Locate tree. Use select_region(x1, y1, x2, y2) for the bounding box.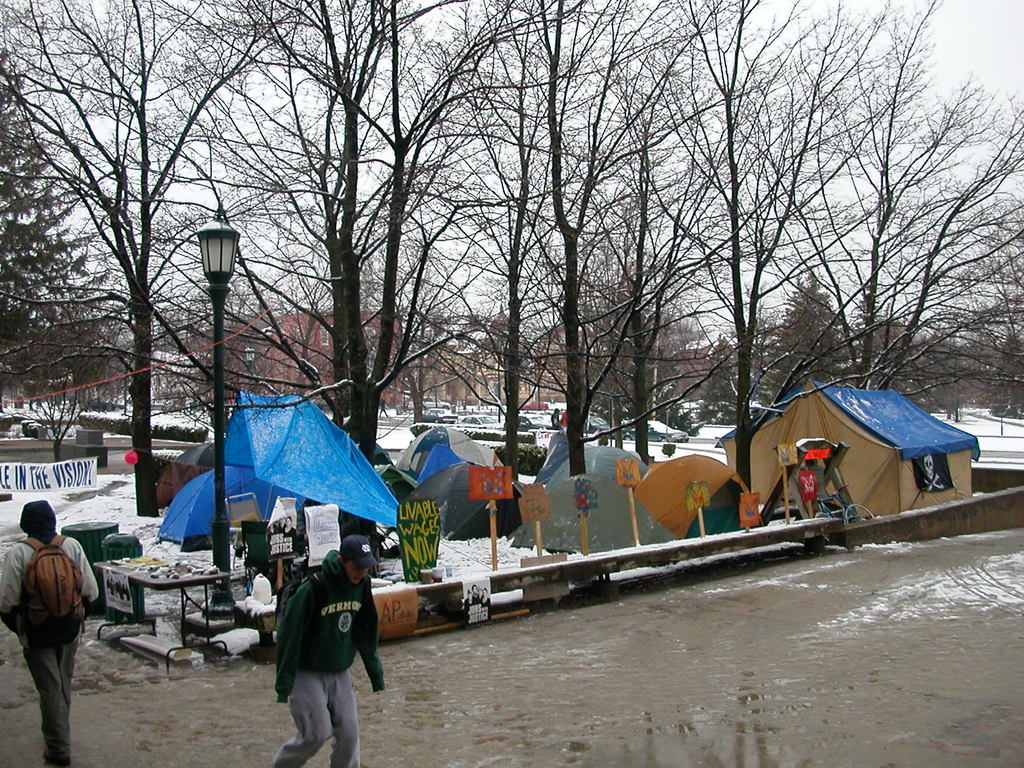
select_region(607, 0, 750, 469).
